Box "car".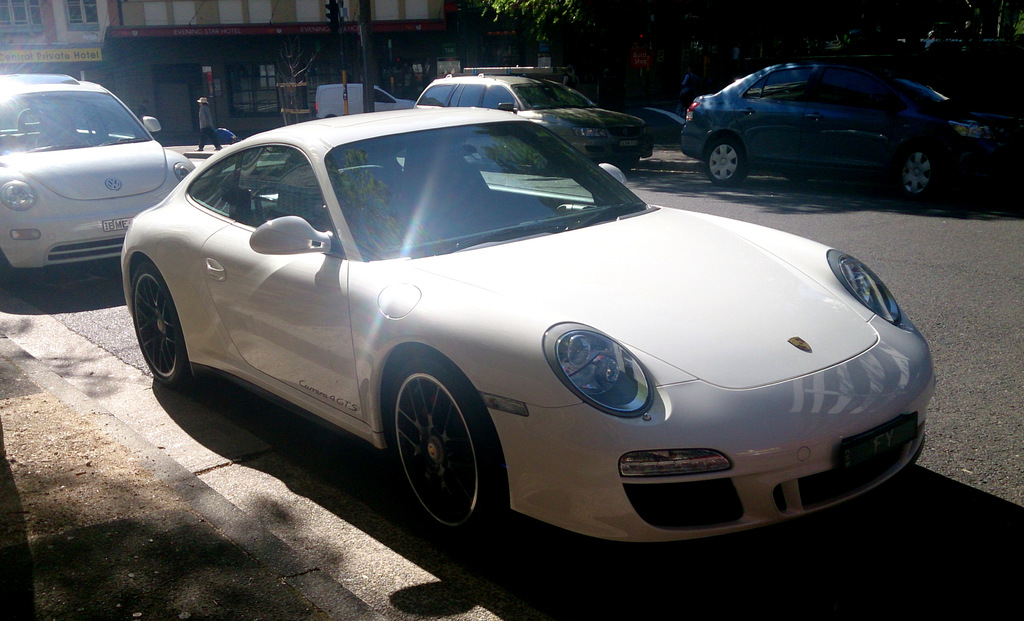
crop(413, 68, 650, 162).
